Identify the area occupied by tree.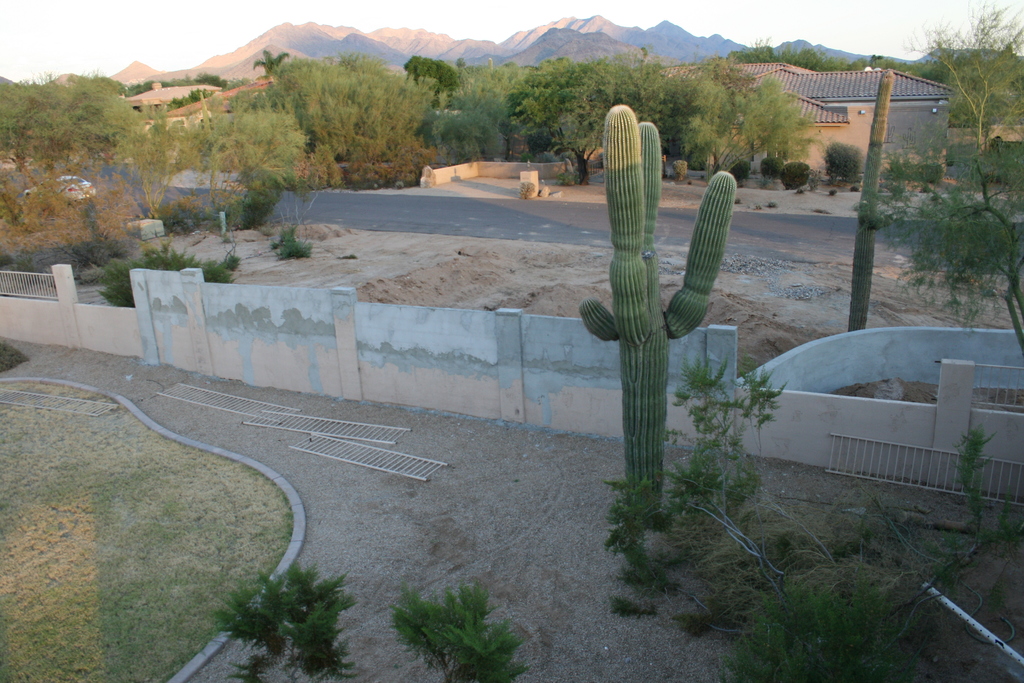
Area: left=741, top=72, right=824, bottom=172.
